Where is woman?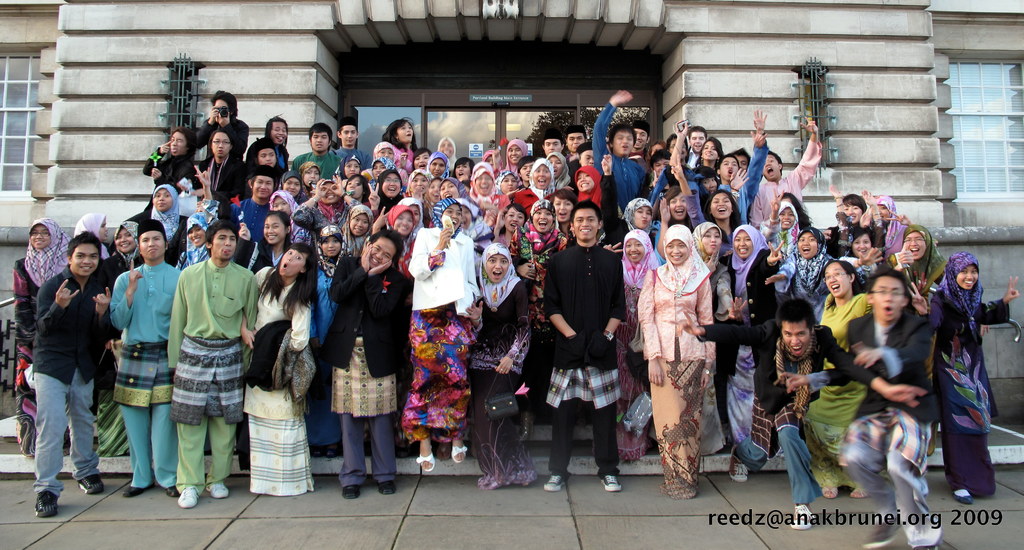
box(483, 147, 499, 169).
